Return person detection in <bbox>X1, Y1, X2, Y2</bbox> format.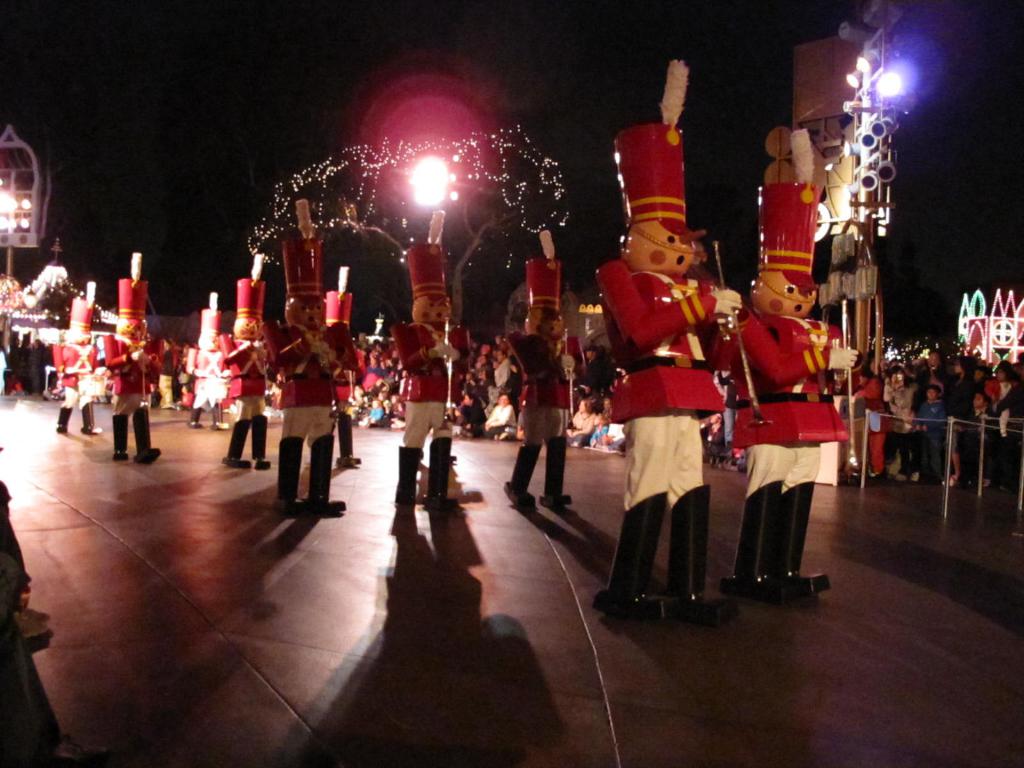
<bbox>364, 385, 394, 424</bbox>.
